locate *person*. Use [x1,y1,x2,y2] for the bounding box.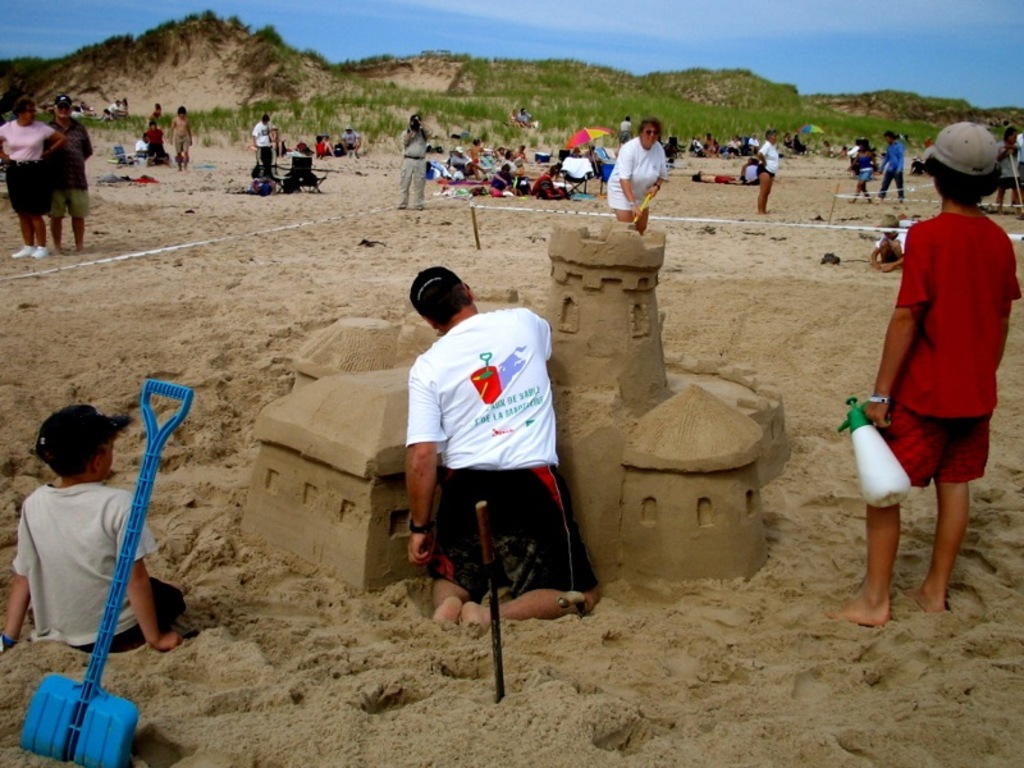
[0,91,65,260].
